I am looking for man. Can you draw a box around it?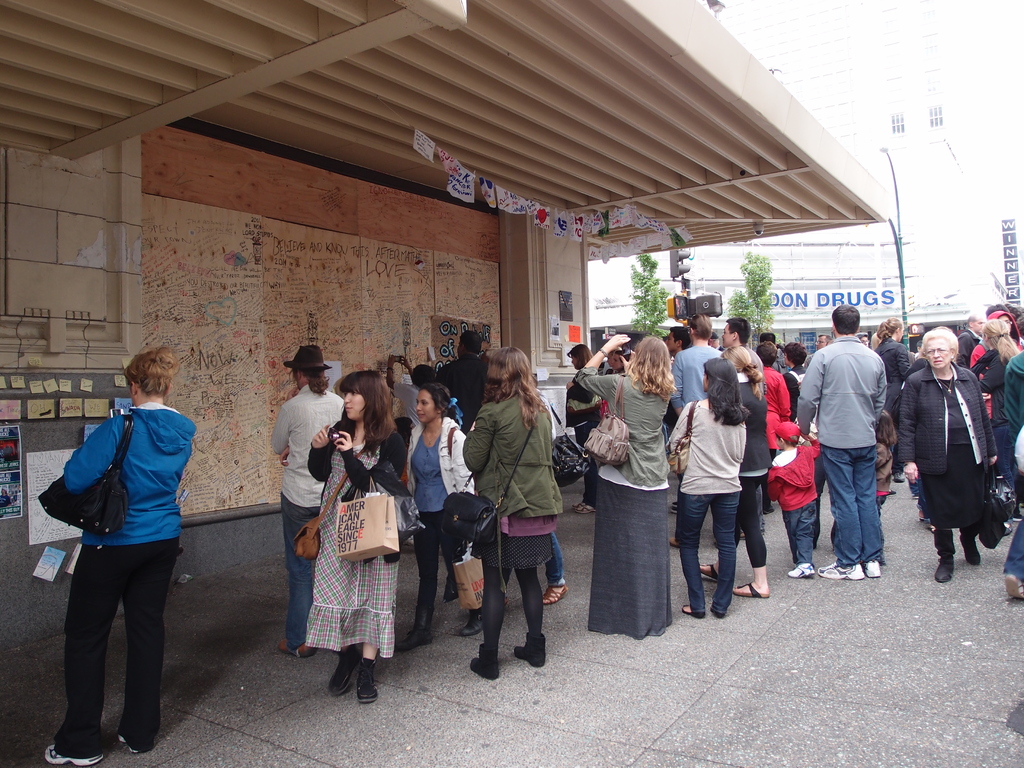
Sure, the bounding box is select_region(955, 315, 986, 368).
